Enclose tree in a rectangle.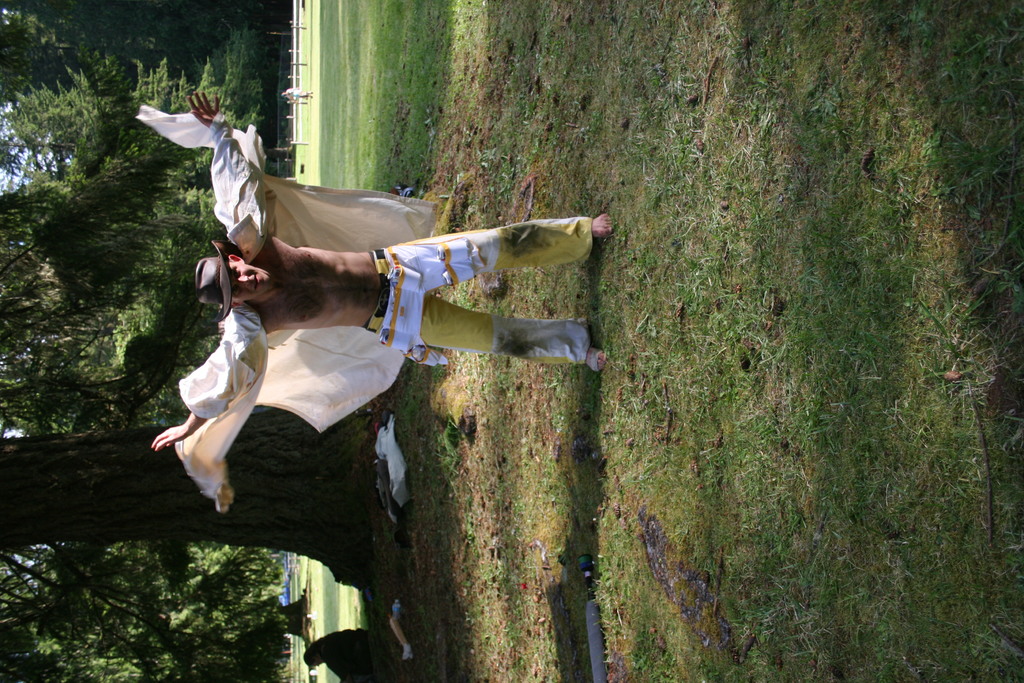
0,407,373,584.
